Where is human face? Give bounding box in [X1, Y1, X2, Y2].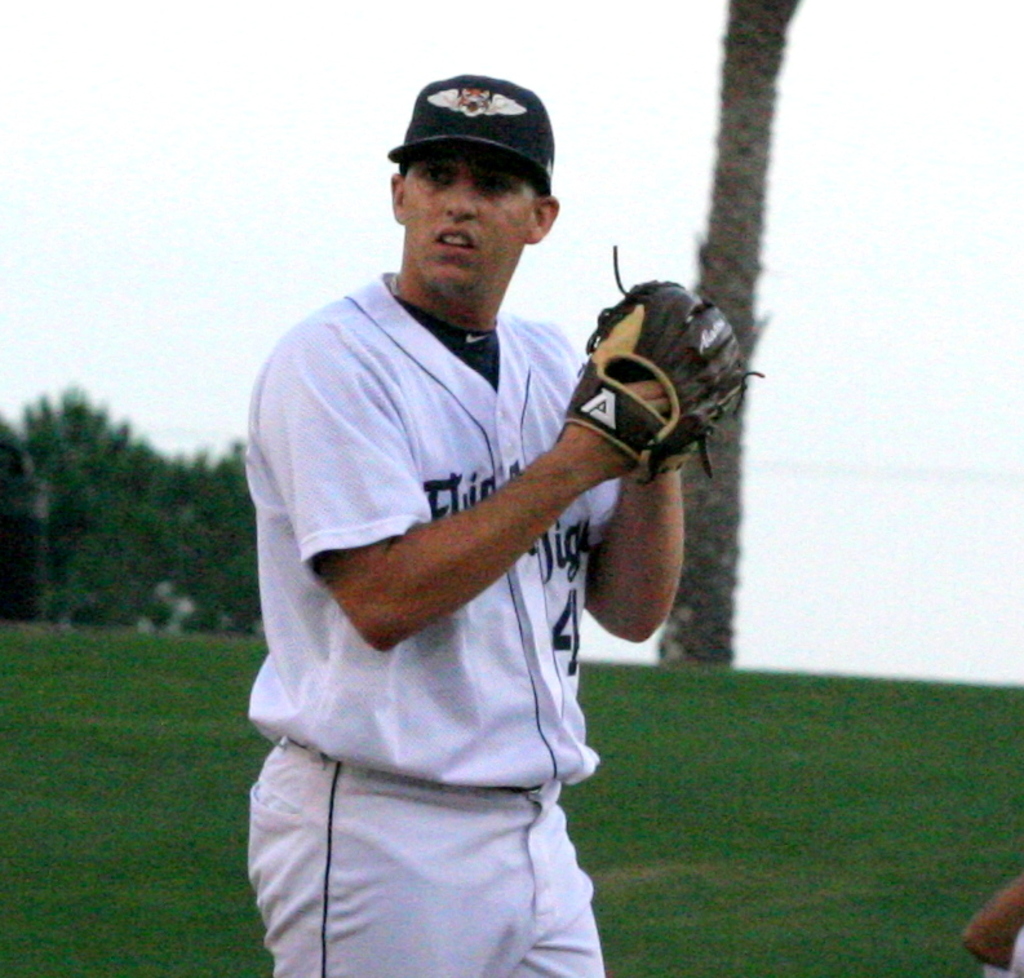
[394, 143, 538, 296].
